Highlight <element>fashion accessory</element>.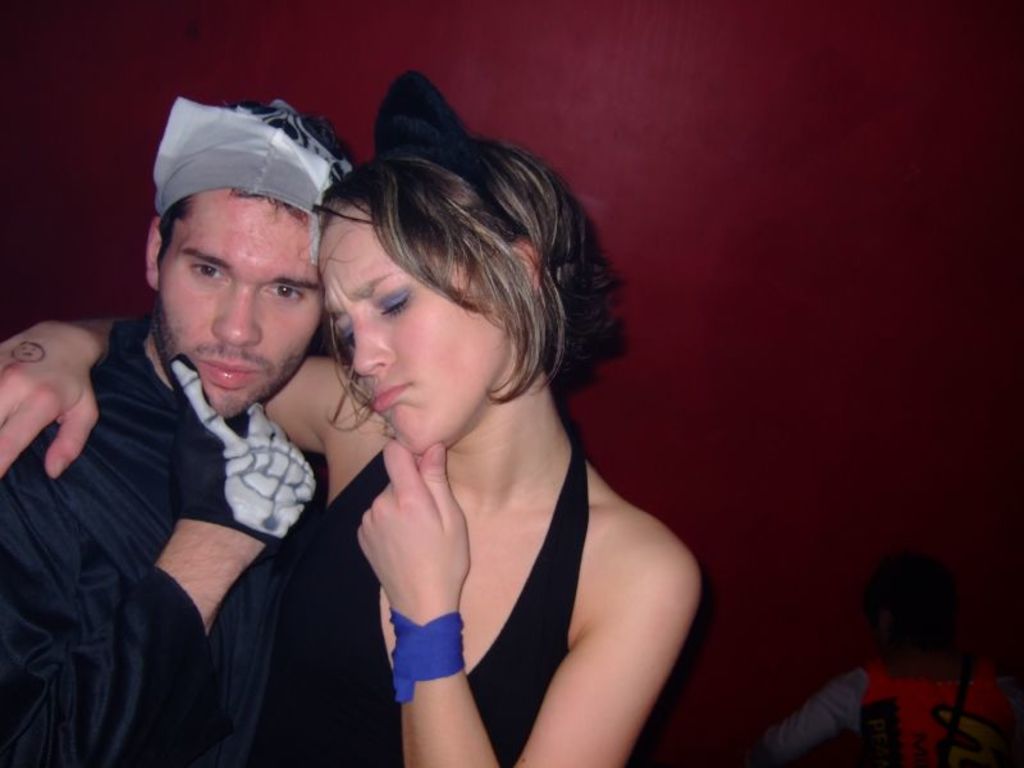
Highlighted region: crop(389, 607, 463, 704).
